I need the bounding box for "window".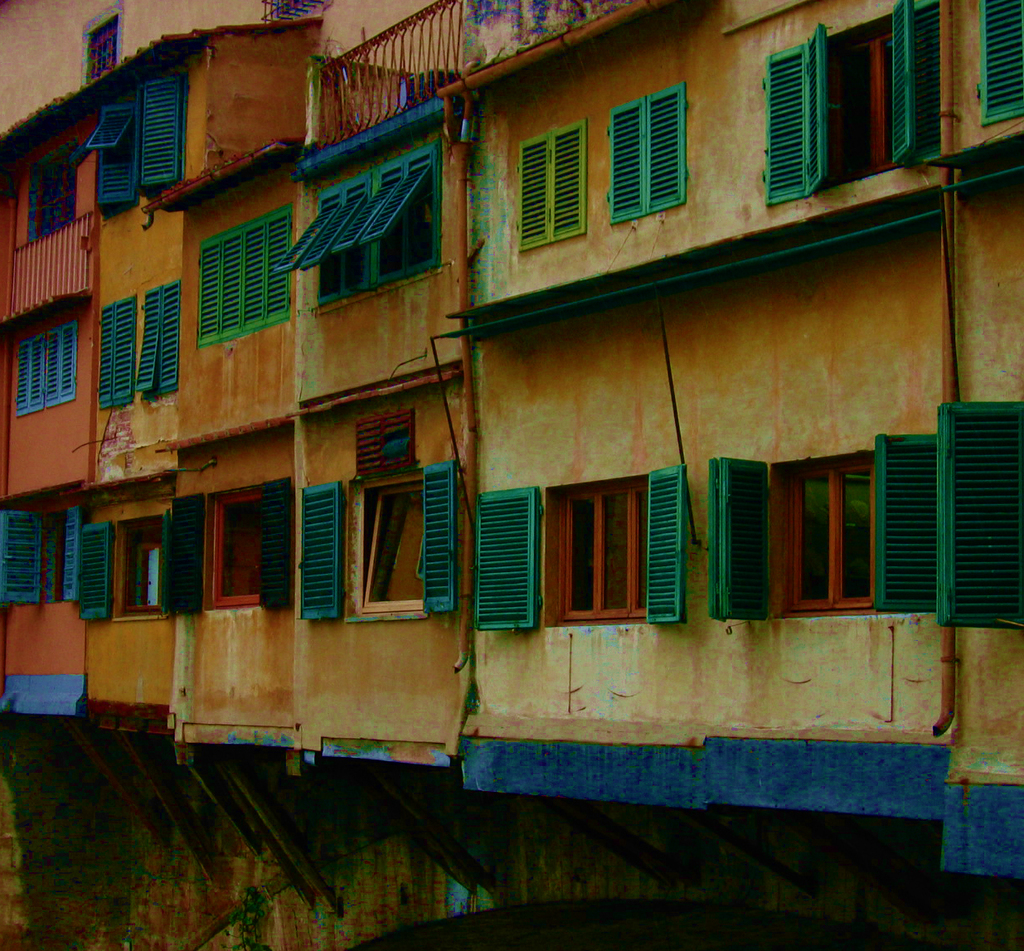
Here it is: (x1=970, y1=0, x2=1023, y2=128).
